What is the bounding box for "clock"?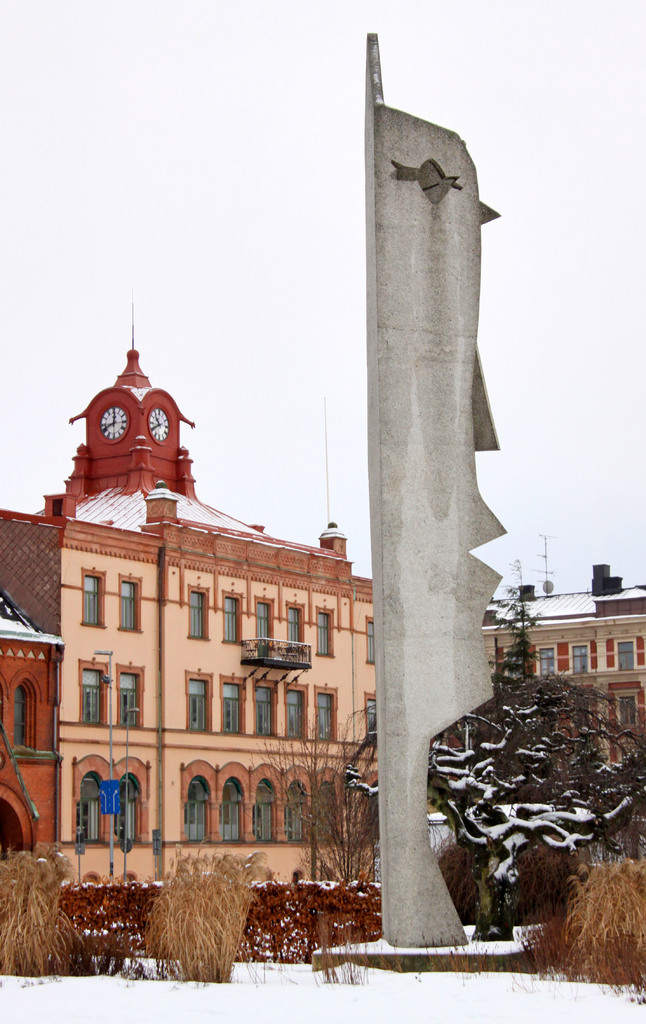
box(144, 405, 170, 440).
